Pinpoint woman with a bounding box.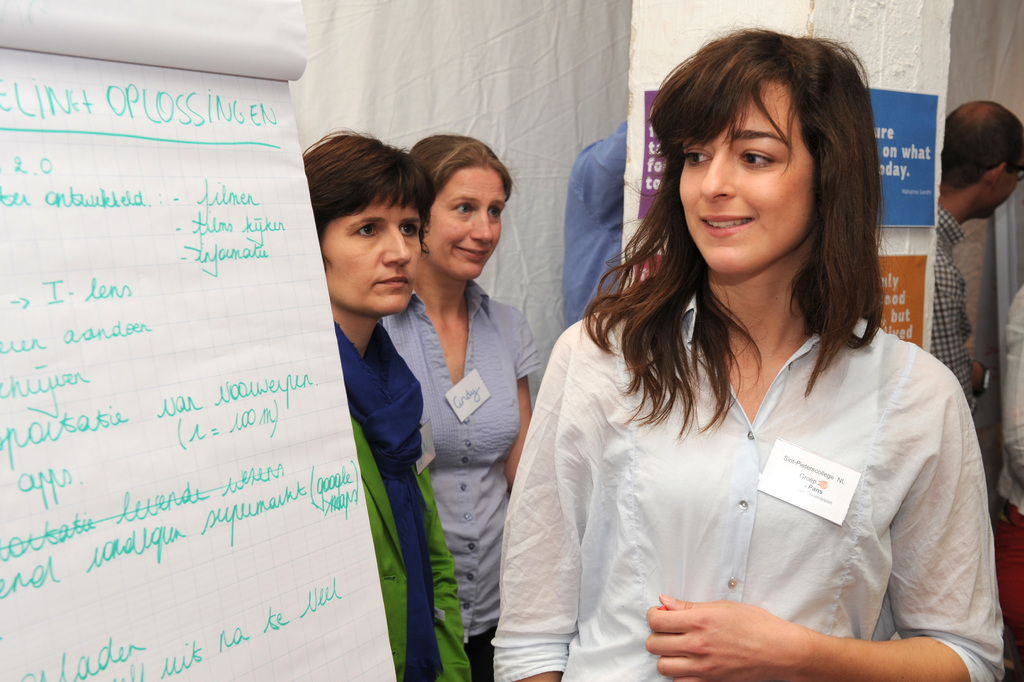
bbox=(378, 133, 535, 681).
